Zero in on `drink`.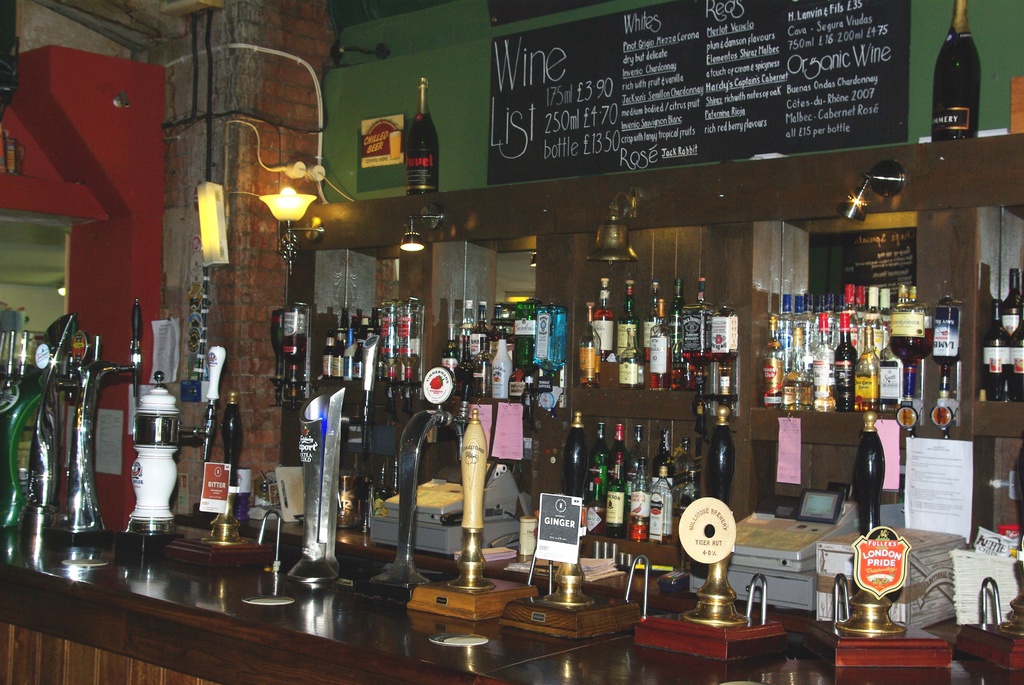
Zeroed in: (984,302,1008,400).
